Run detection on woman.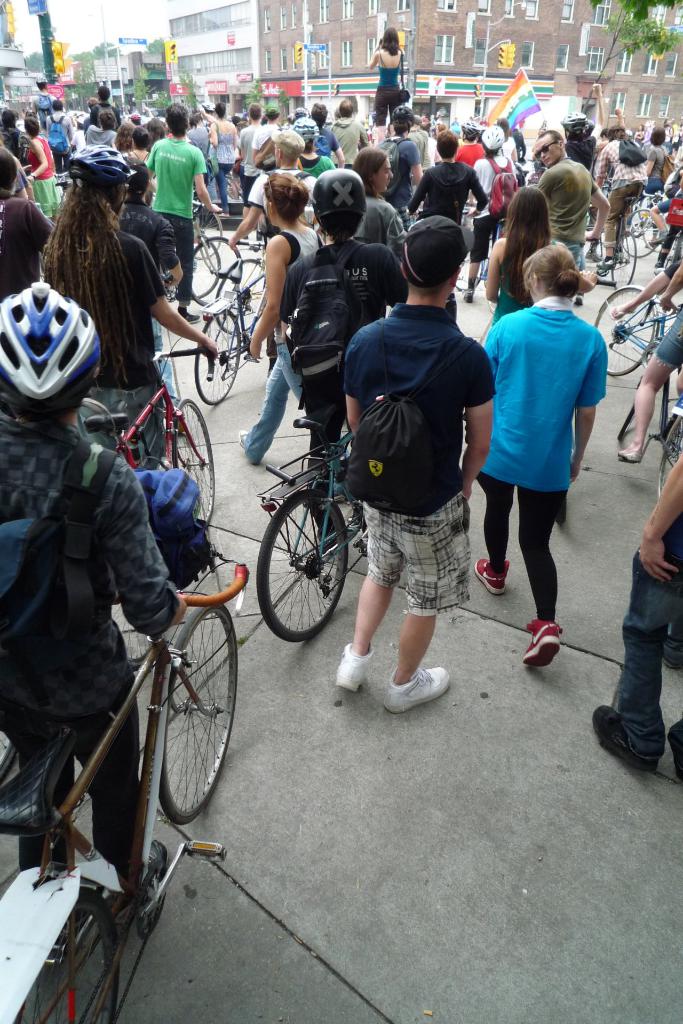
Result: {"x1": 481, "y1": 185, "x2": 597, "y2": 323}.
